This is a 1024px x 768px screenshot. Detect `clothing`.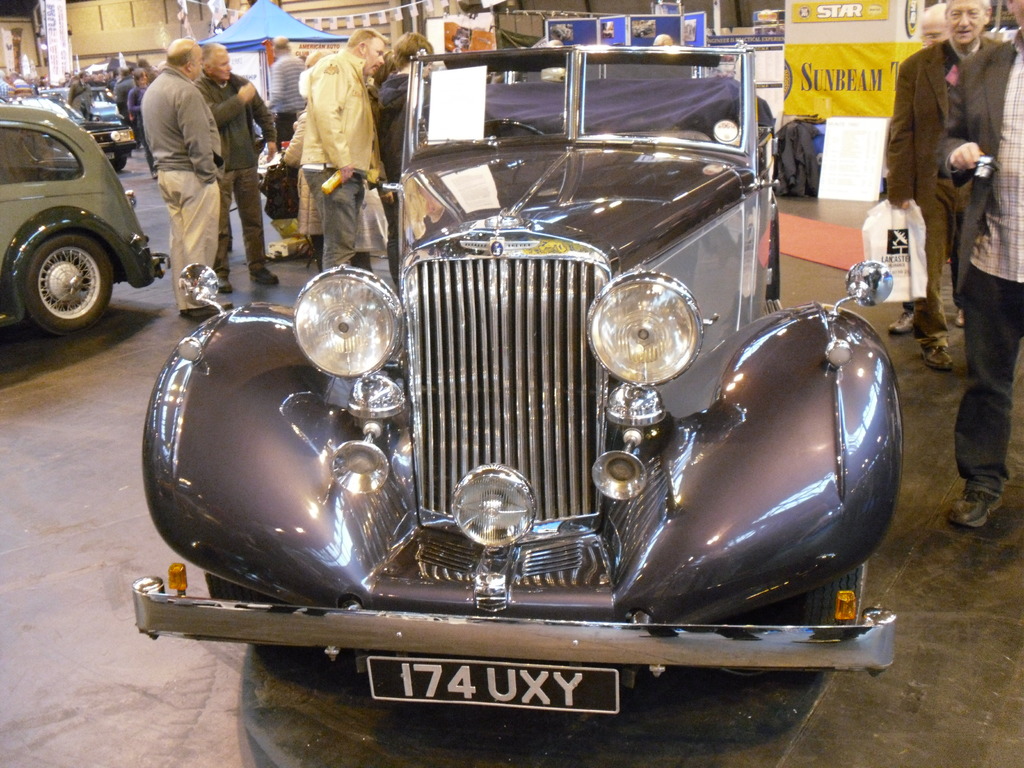
detection(138, 63, 222, 311).
